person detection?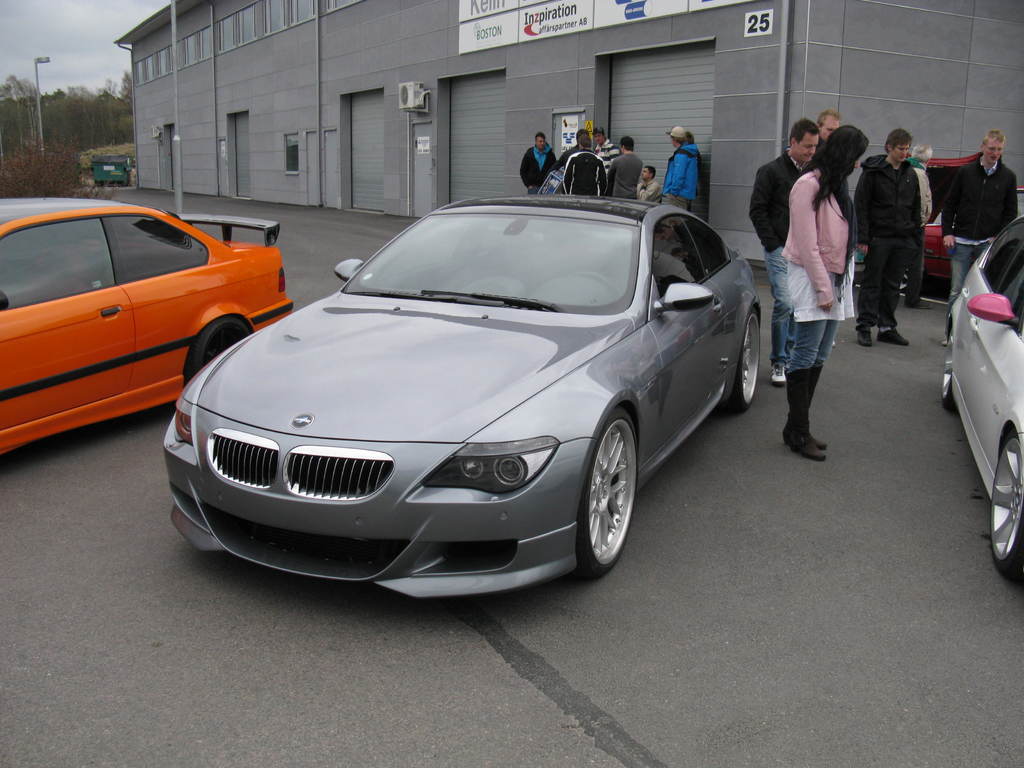
l=941, t=128, r=1018, b=345
